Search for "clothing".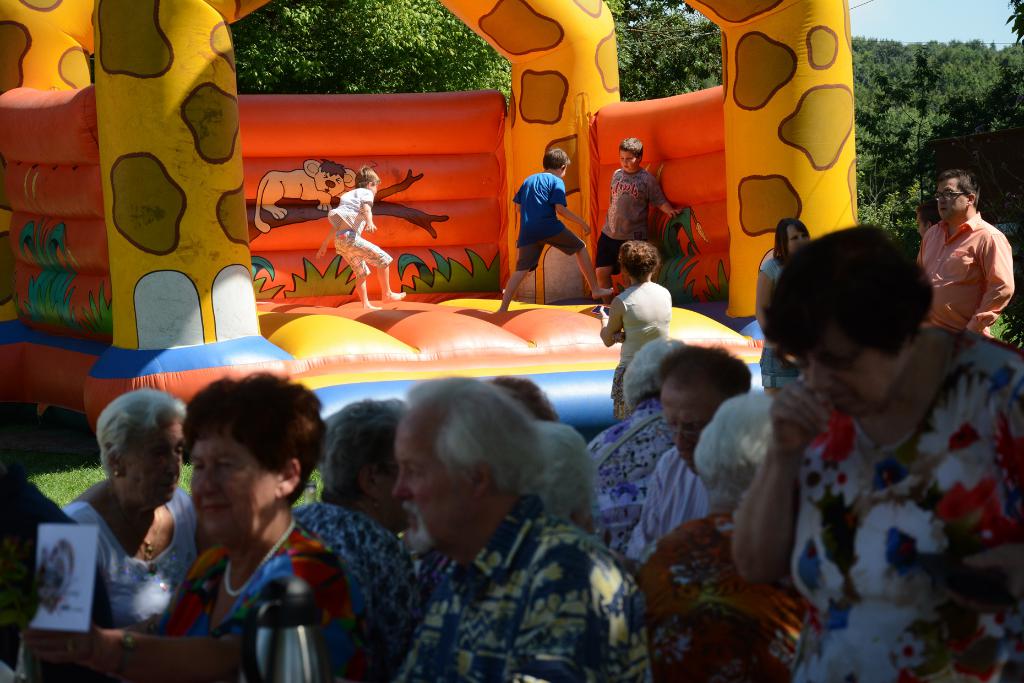
Found at BBox(587, 407, 677, 557).
